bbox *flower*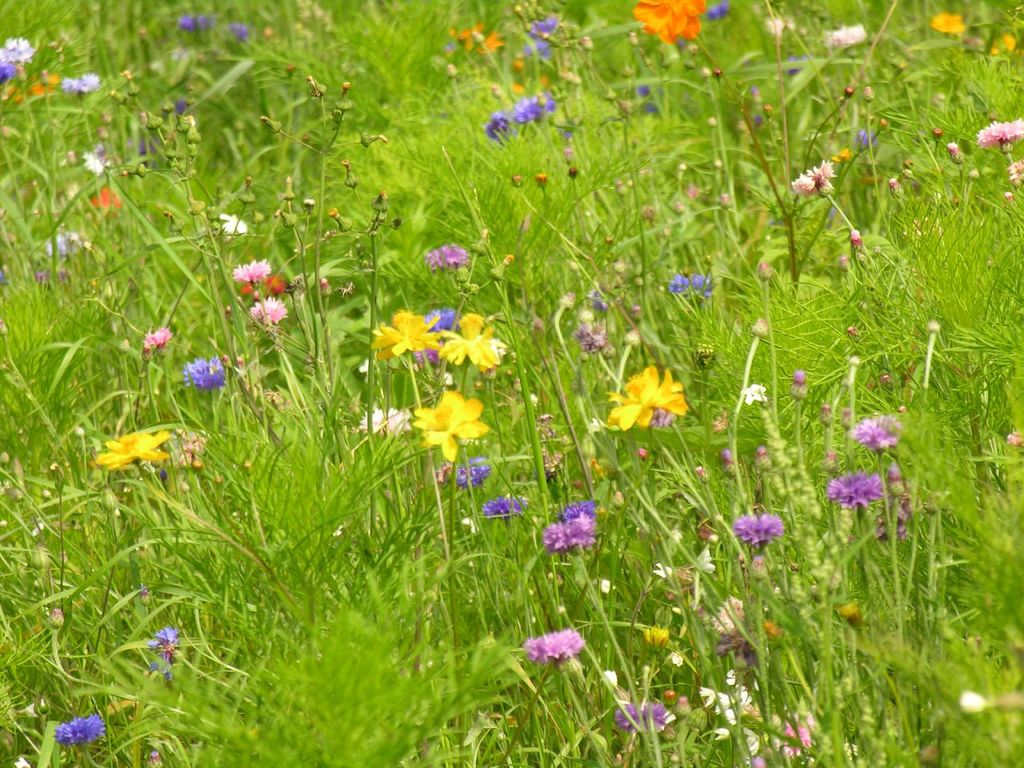
rect(758, 14, 802, 37)
